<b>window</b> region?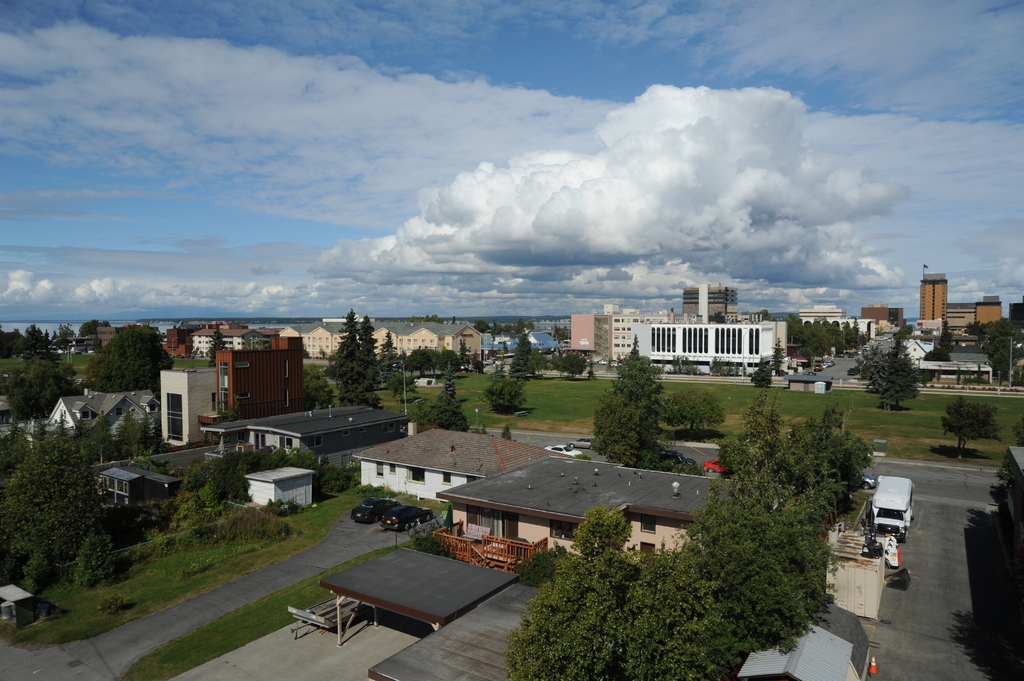
282/437/293/449
